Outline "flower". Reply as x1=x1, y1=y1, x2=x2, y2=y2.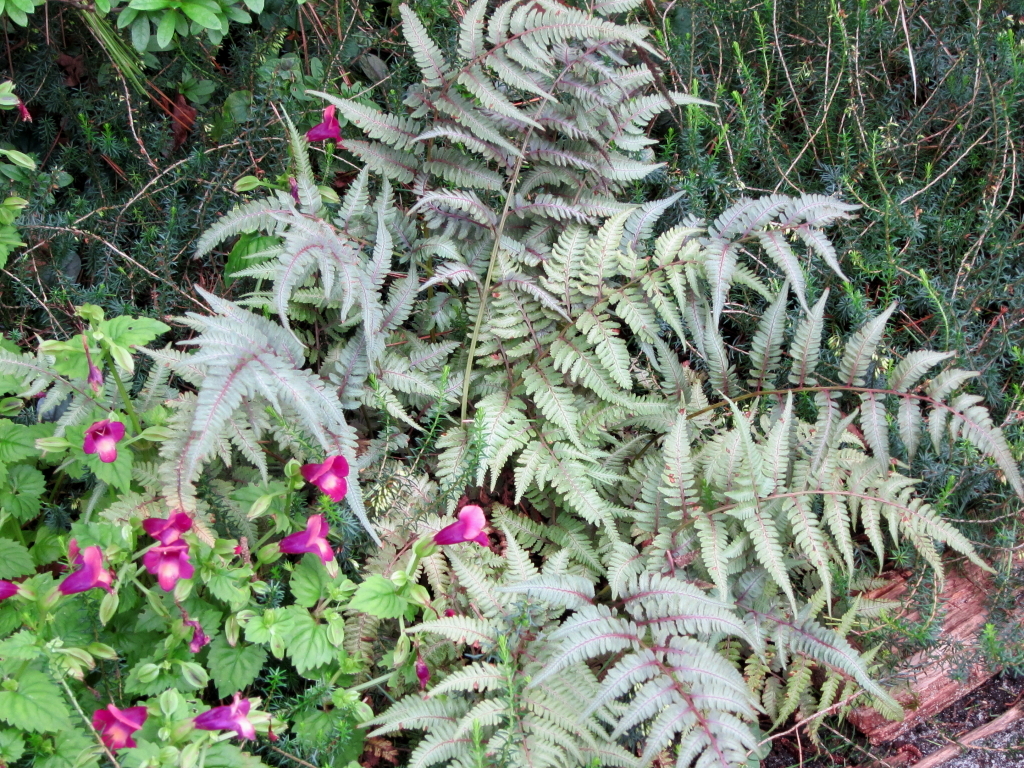
x1=308, y1=103, x2=340, y2=152.
